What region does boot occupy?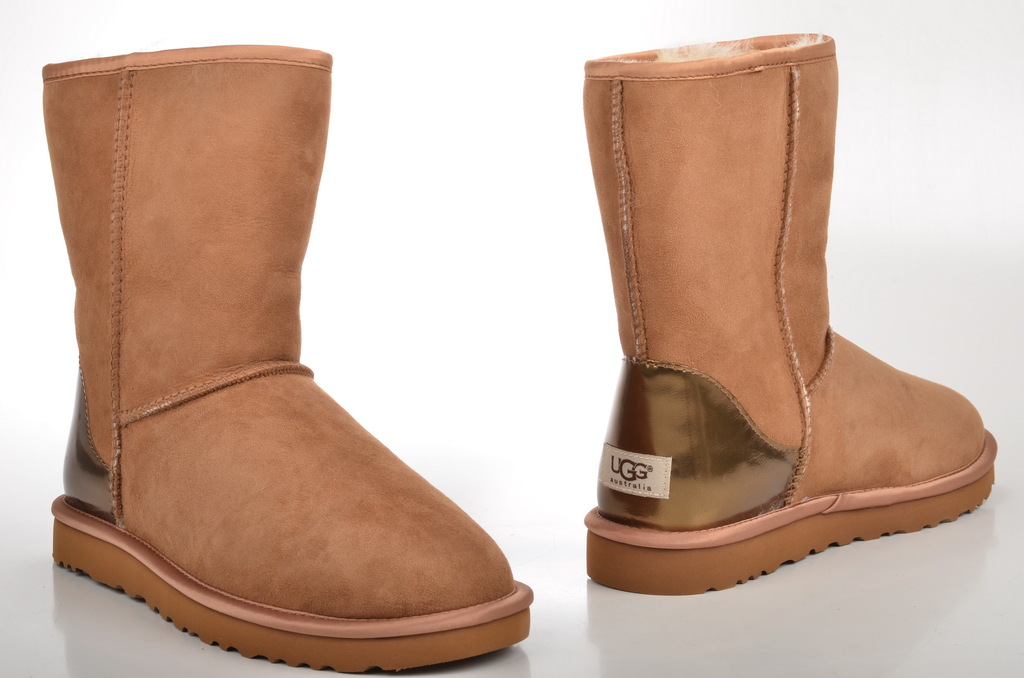
[580, 28, 997, 606].
